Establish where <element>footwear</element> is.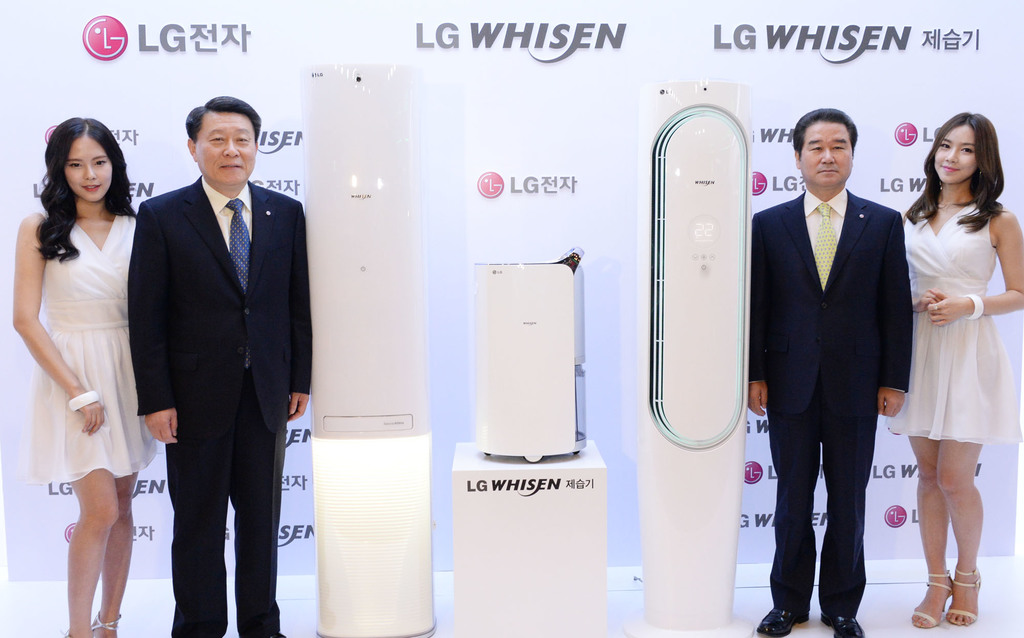
Established at crop(90, 609, 122, 637).
